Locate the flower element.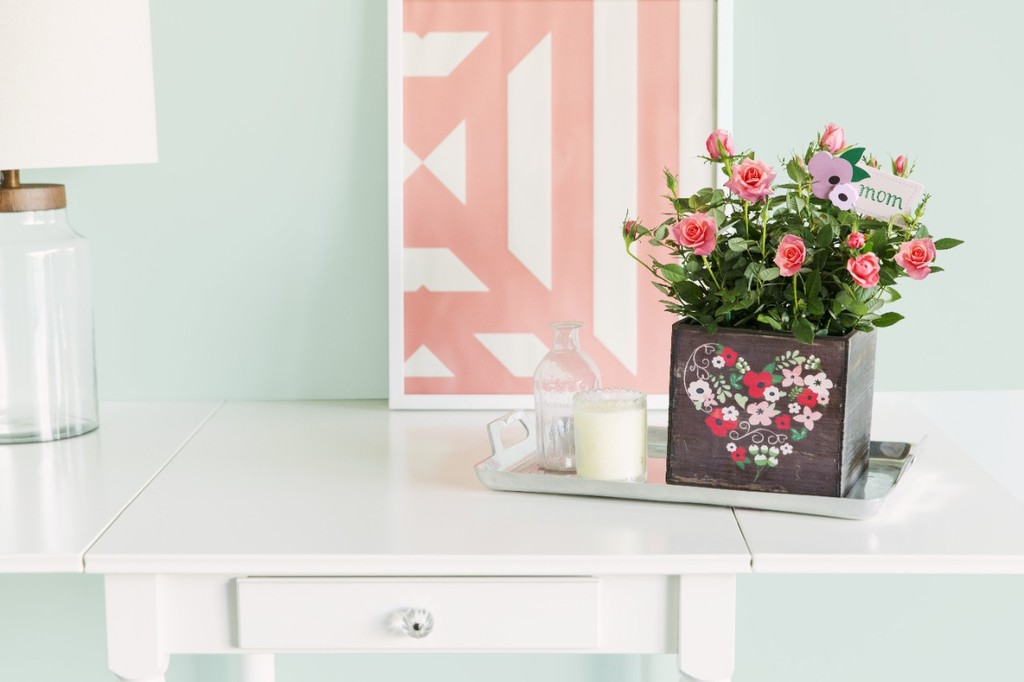
Element bbox: x1=842, y1=249, x2=885, y2=291.
